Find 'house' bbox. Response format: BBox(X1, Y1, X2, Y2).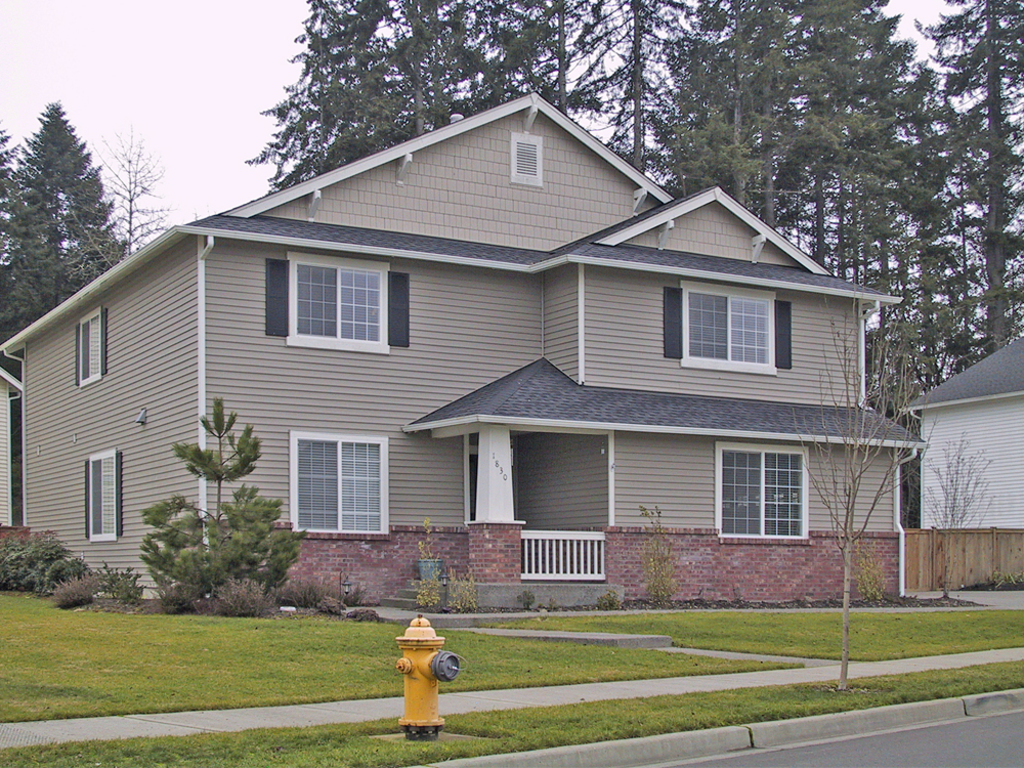
BBox(0, 87, 928, 604).
